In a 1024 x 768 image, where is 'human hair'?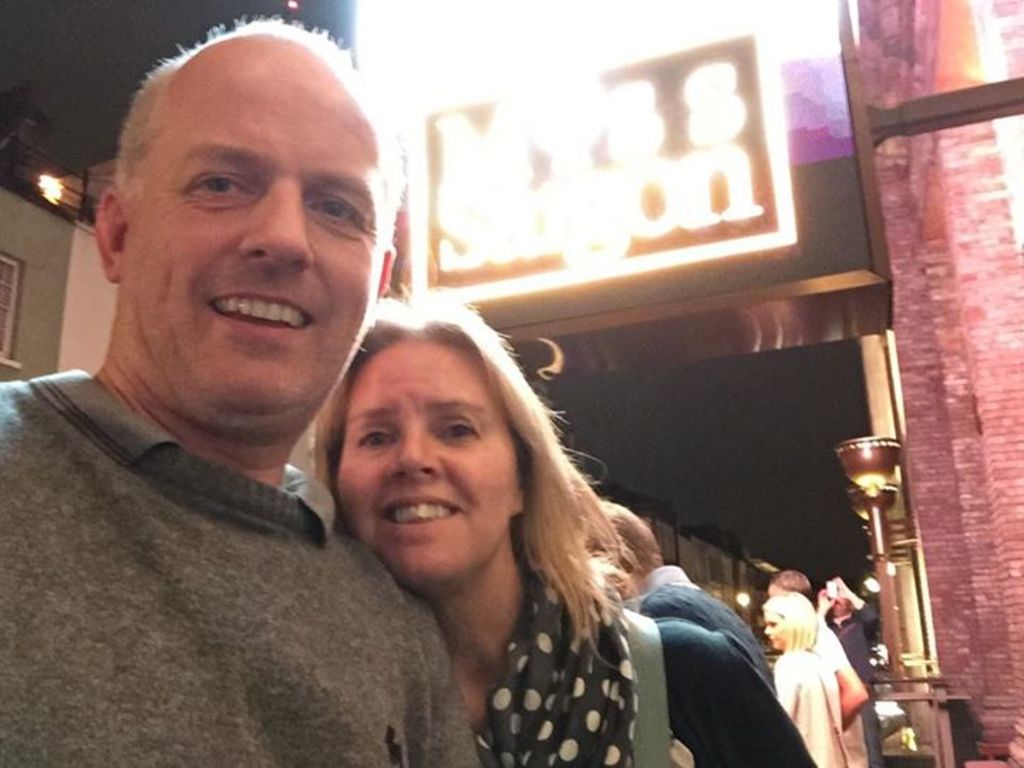
{"x1": 111, "y1": 10, "x2": 404, "y2": 249}.
